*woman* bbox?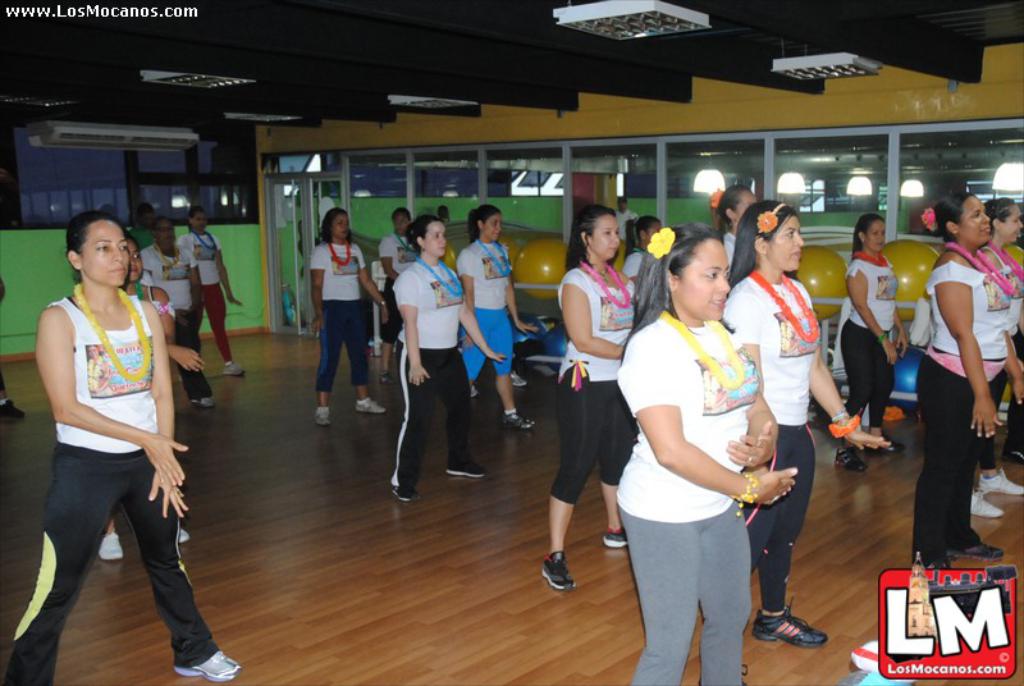
{"x1": 374, "y1": 206, "x2": 417, "y2": 388}
